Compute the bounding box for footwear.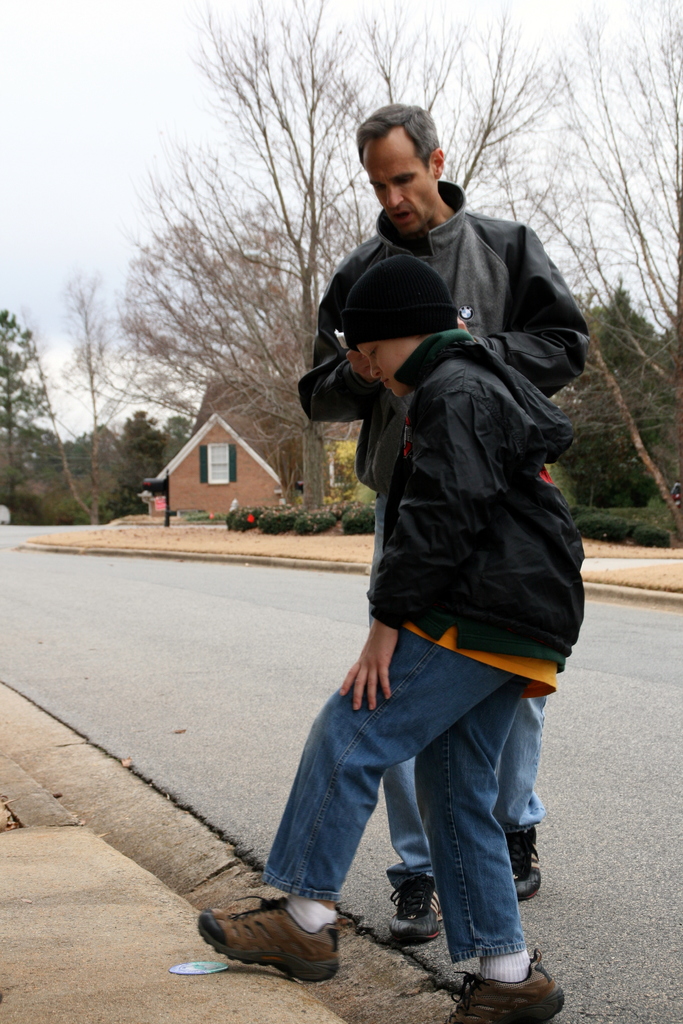
201,895,369,984.
